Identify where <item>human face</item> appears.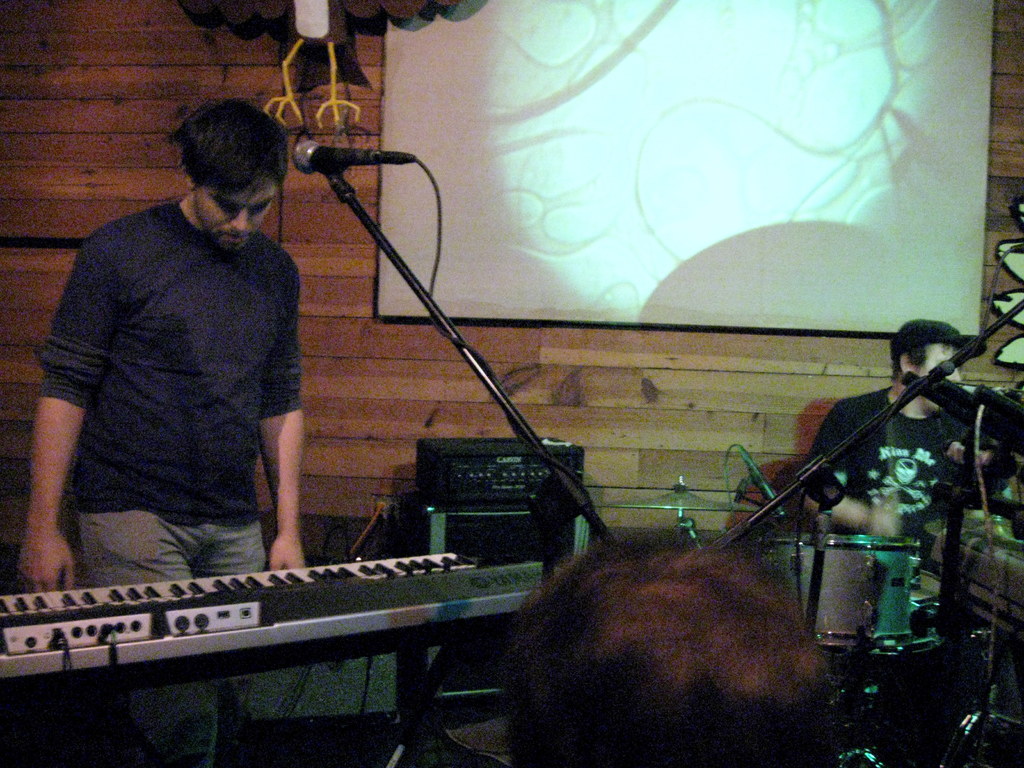
Appears at rect(191, 184, 276, 256).
